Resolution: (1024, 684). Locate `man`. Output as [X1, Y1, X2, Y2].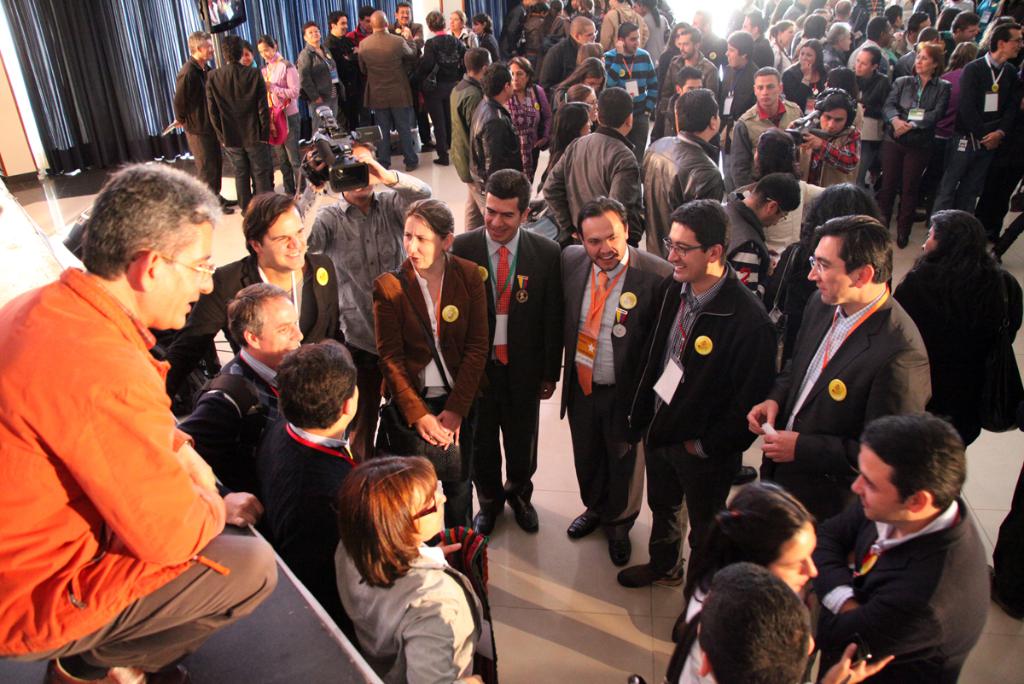
[346, 6, 374, 120].
